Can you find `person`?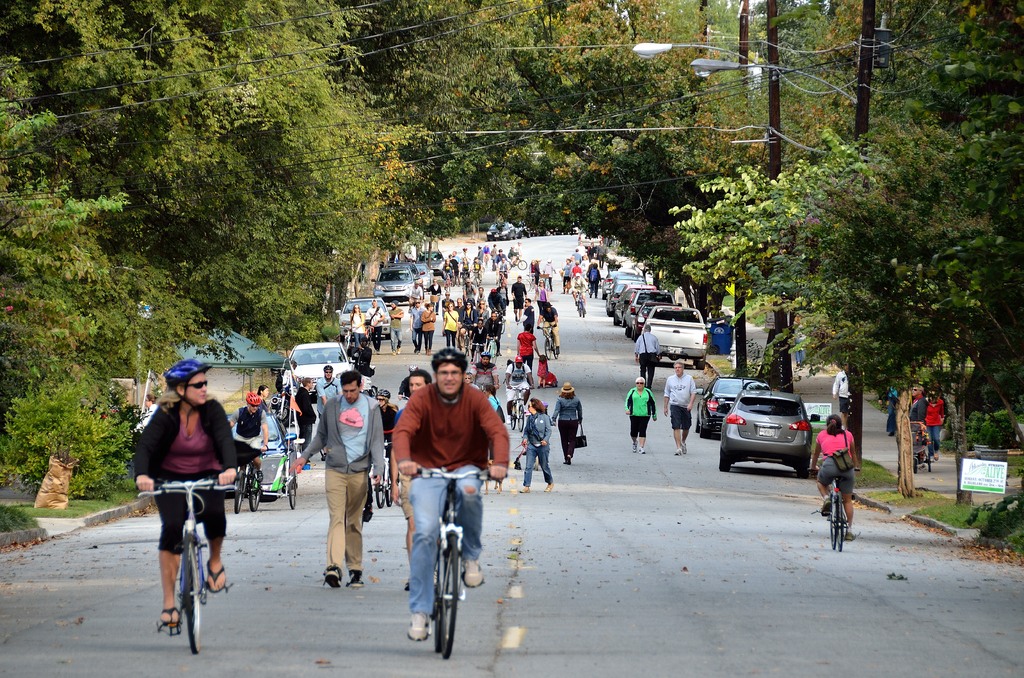
Yes, bounding box: [481, 242, 492, 257].
